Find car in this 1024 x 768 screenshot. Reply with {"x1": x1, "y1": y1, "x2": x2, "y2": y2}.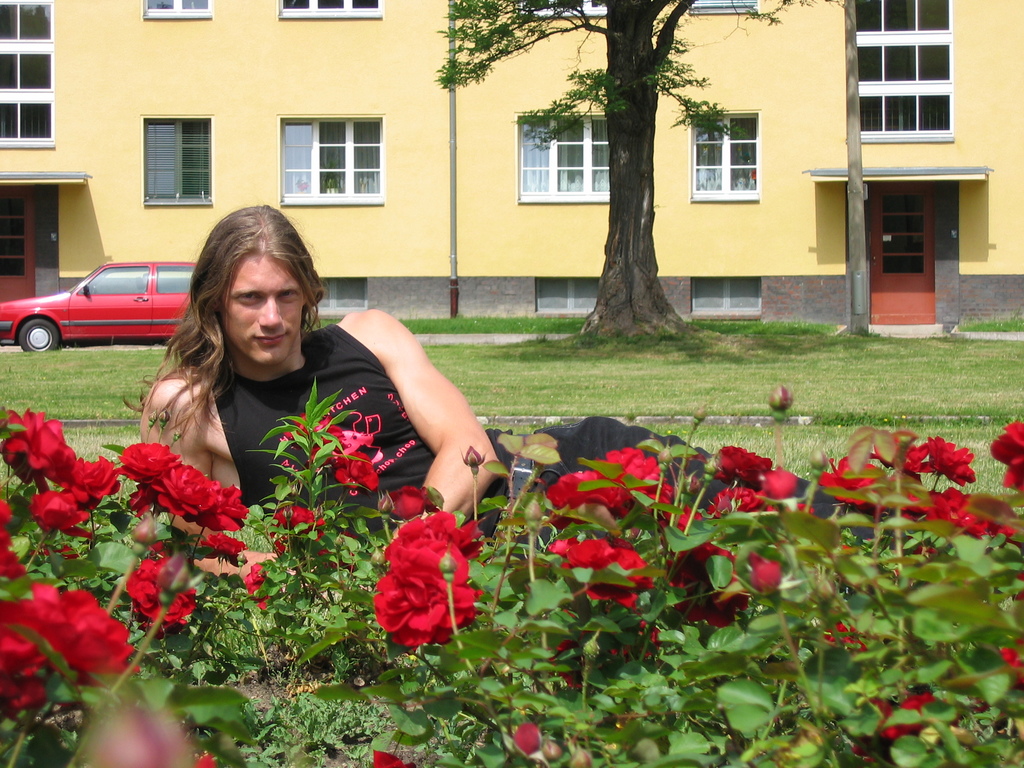
{"x1": 0, "y1": 259, "x2": 200, "y2": 351}.
